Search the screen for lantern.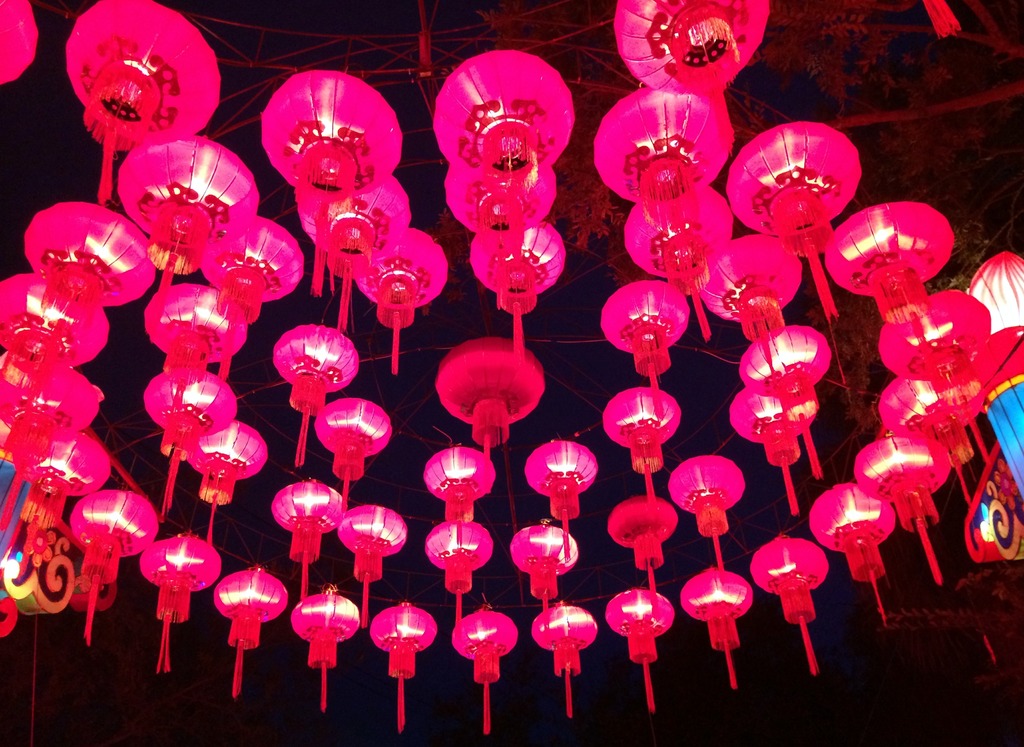
Found at bbox=[531, 435, 599, 527].
